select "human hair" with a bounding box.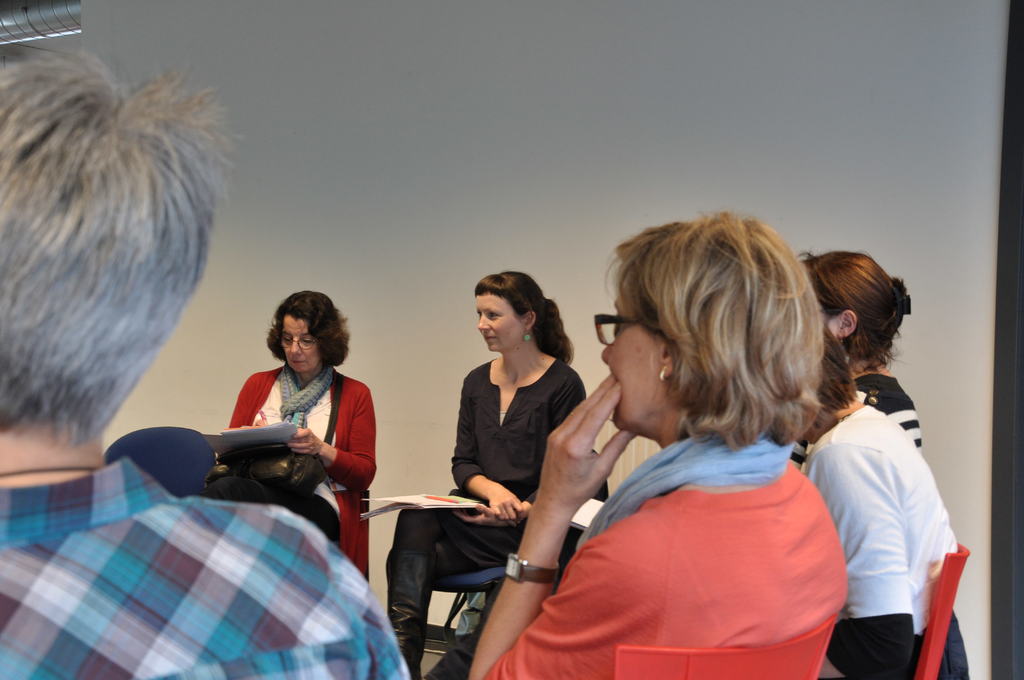
[614, 216, 844, 483].
